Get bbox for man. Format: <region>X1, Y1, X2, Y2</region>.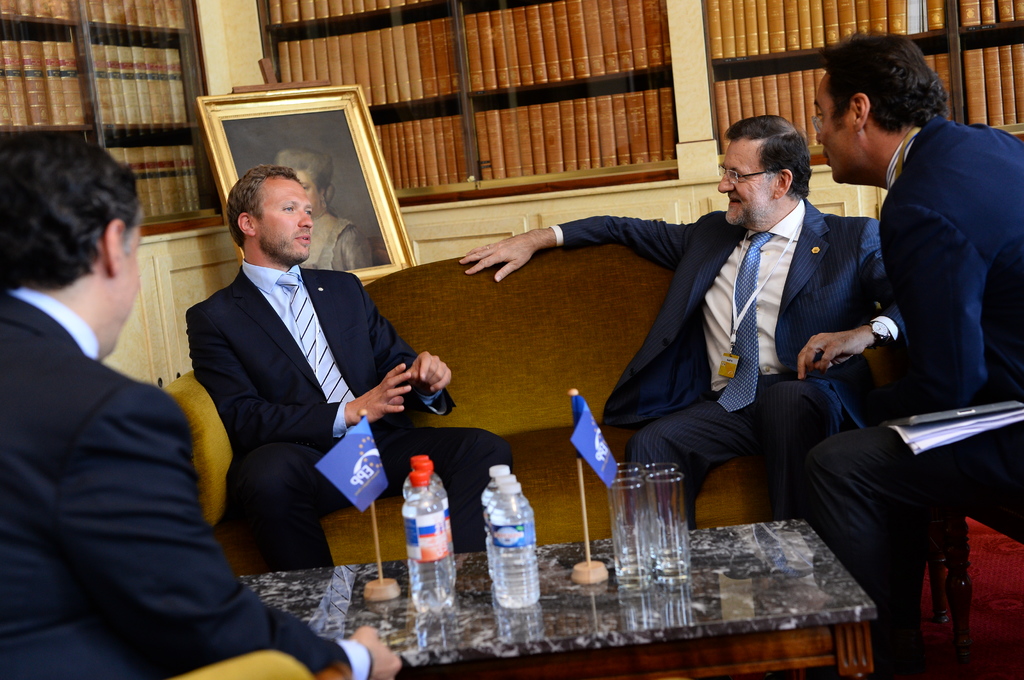
<region>0, 138, 399, 679</region>.
